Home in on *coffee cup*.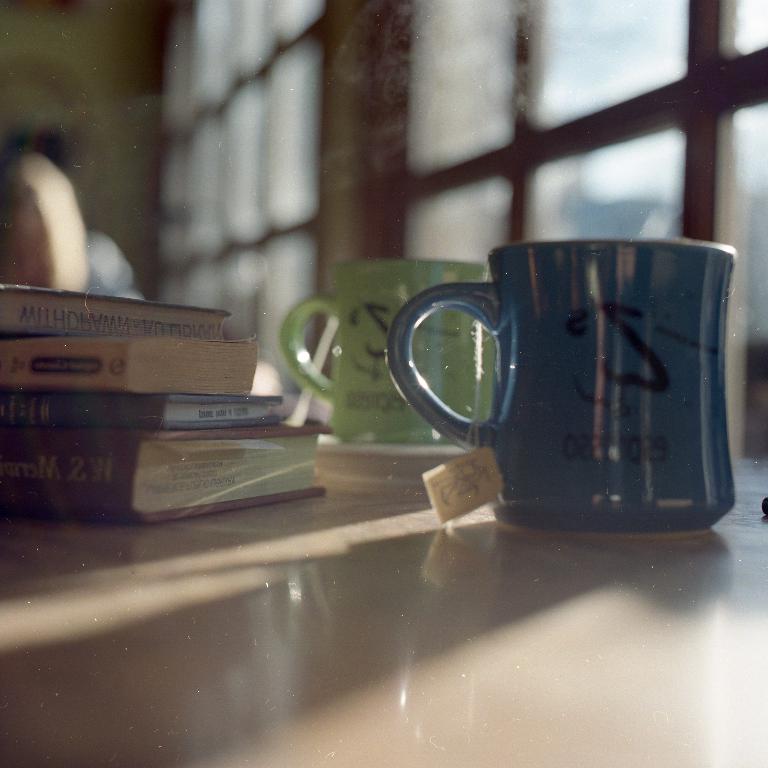
Homed in at [left=279, top=257, right=493, bottom=450].
